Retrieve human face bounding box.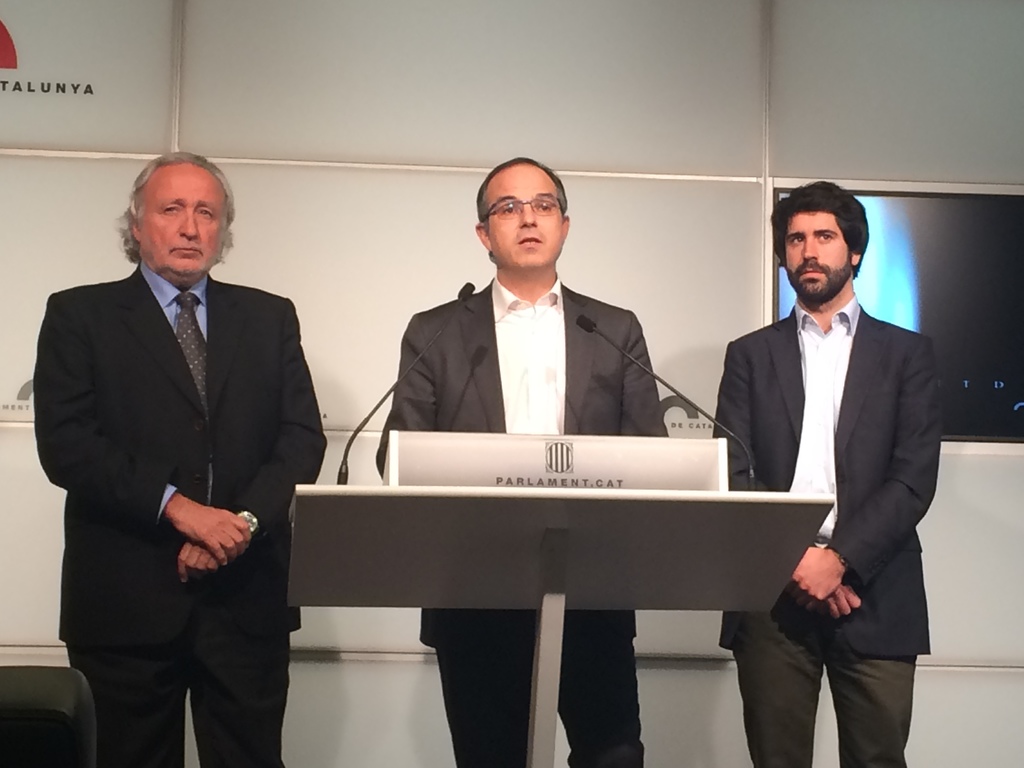
Bounding box: [787, 212, 849, 300].
